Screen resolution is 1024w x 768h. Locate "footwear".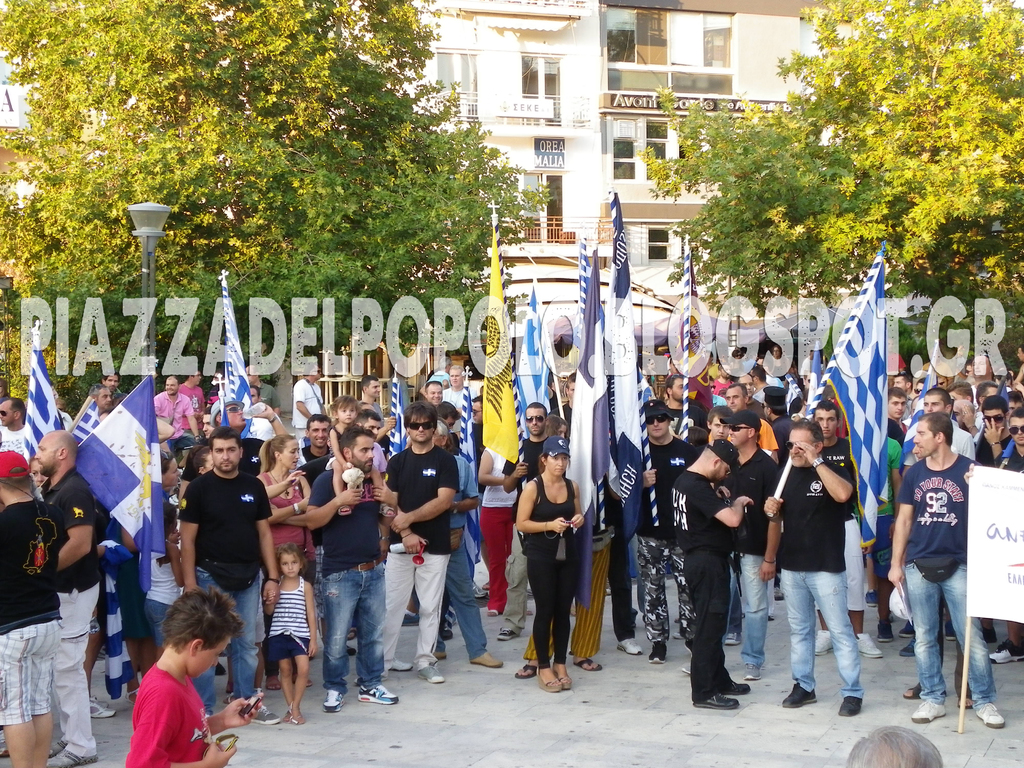
bbox=(92, 697, 110, 707).
